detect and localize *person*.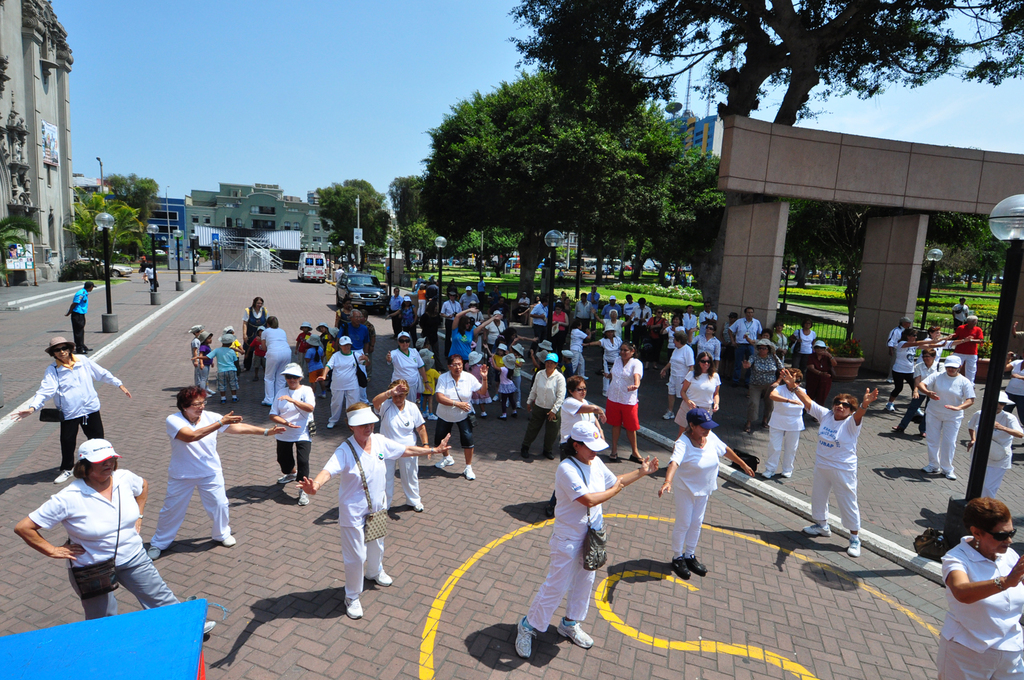
Localized at l=377, t=336, r=425, b=408.
